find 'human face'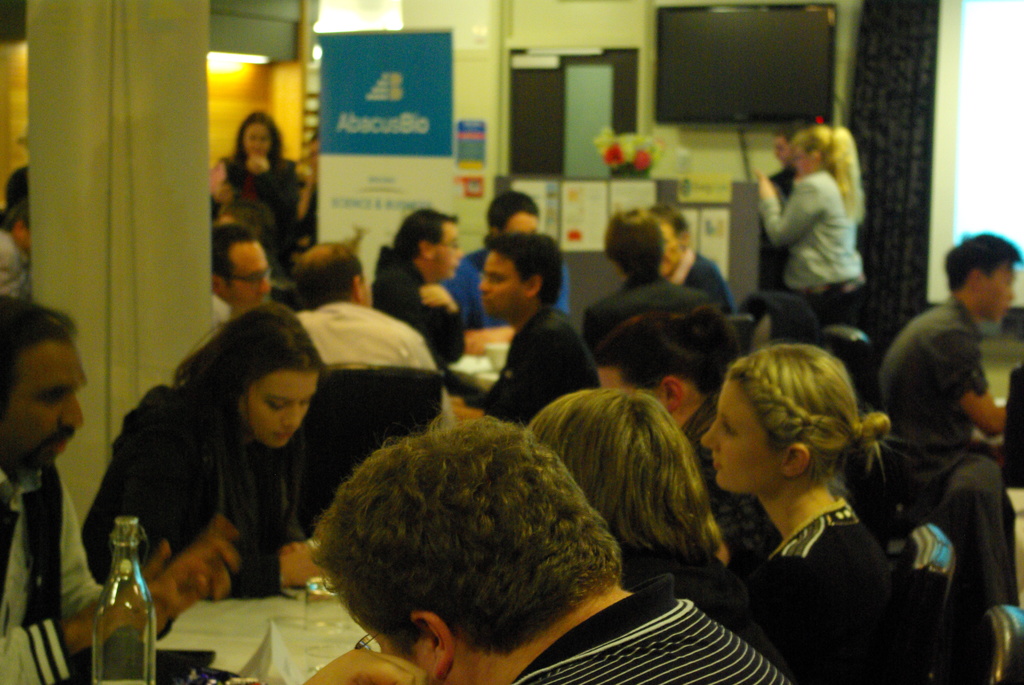
[left=979, top=265, right=1015, bottom=326]
